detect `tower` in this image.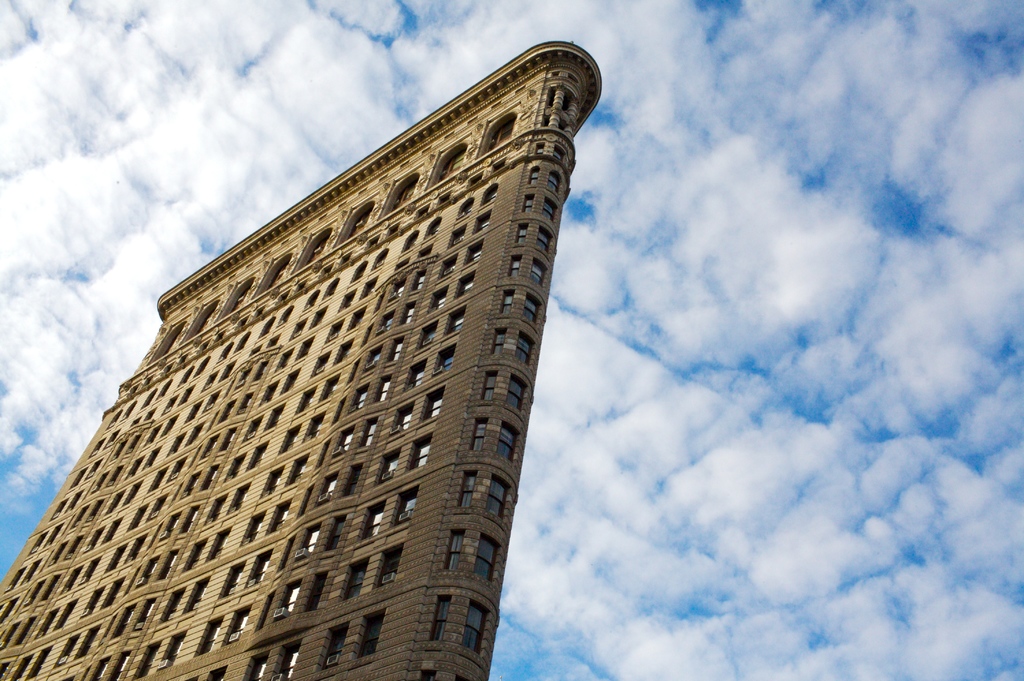
Detection: x1=0 y1=34 x2=638 y2=680.
